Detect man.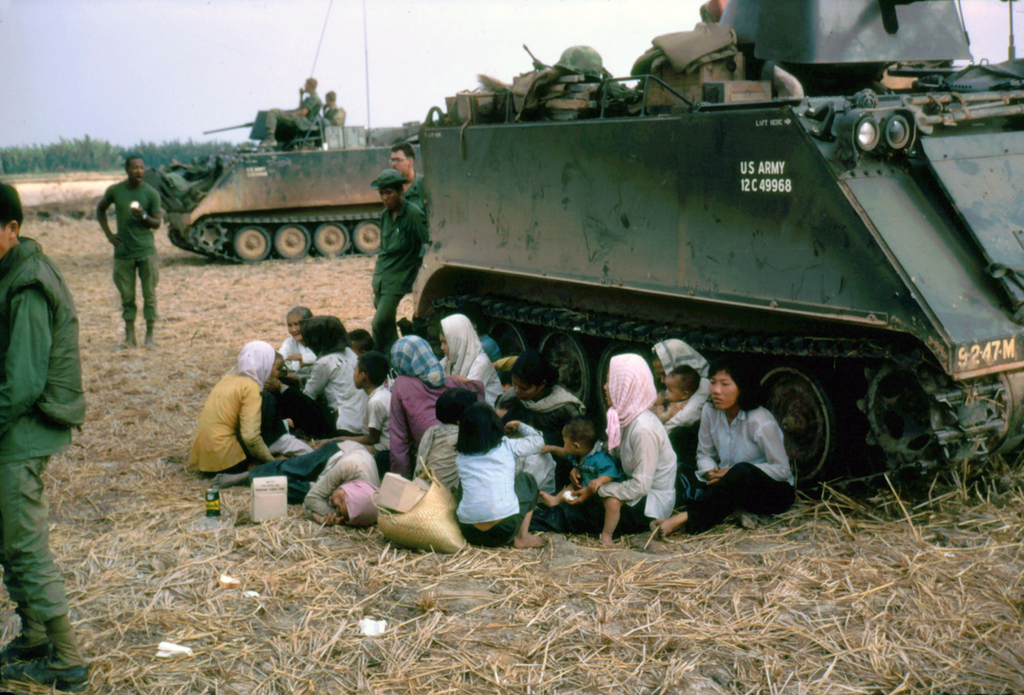
Detected at 365, 166, 429, 356.
